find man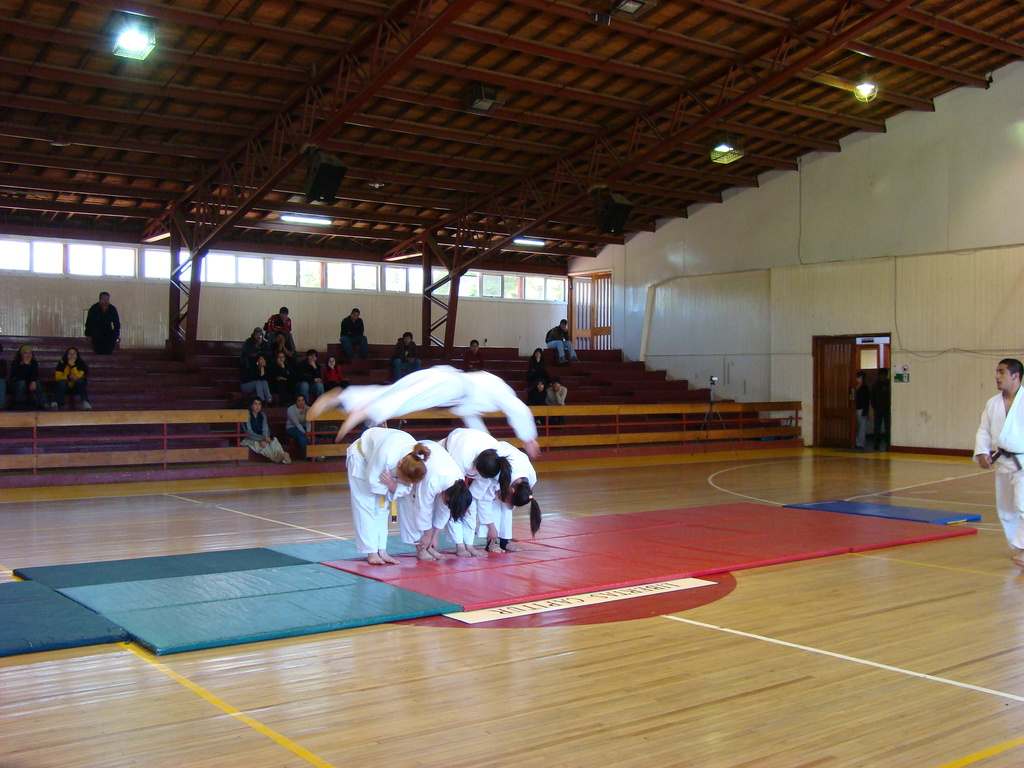
left=545, top=318, right=578, bottom=362
